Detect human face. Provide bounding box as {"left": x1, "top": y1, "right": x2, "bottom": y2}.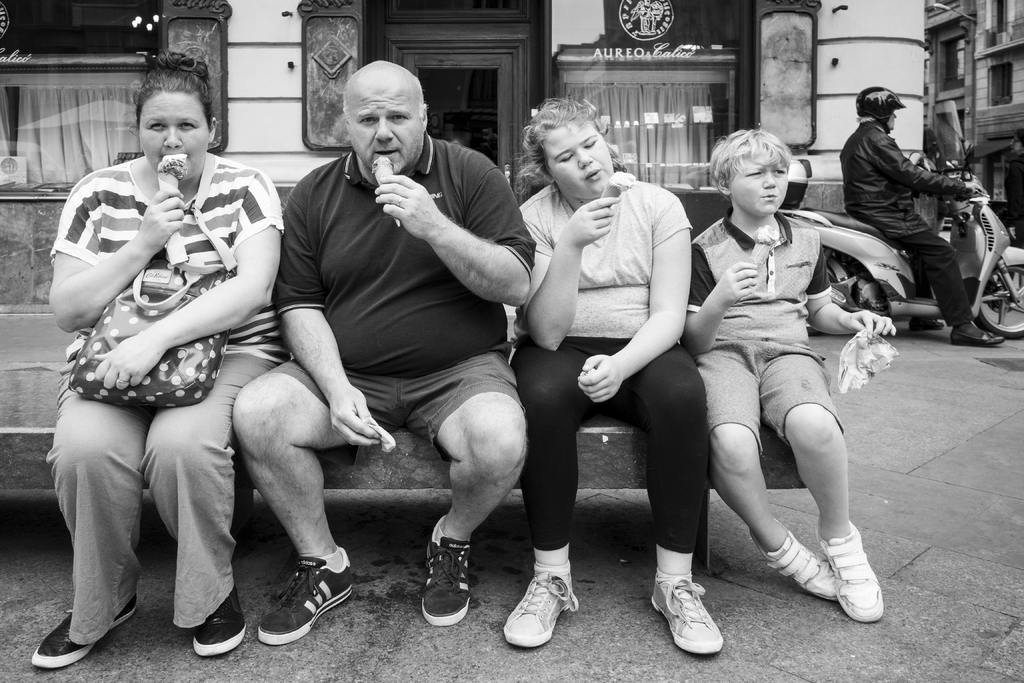
{"left": 345, "top": 74, "right": 426, "bottom": 172}.
